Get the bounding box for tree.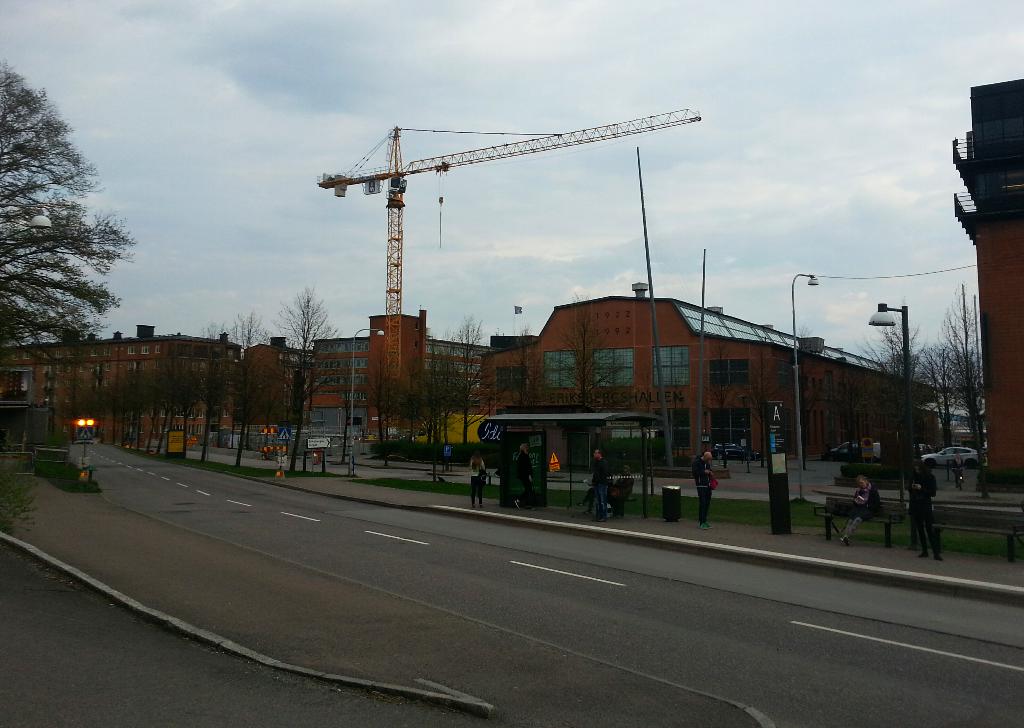
[left=930, top=287, right=992, bottom=480].
